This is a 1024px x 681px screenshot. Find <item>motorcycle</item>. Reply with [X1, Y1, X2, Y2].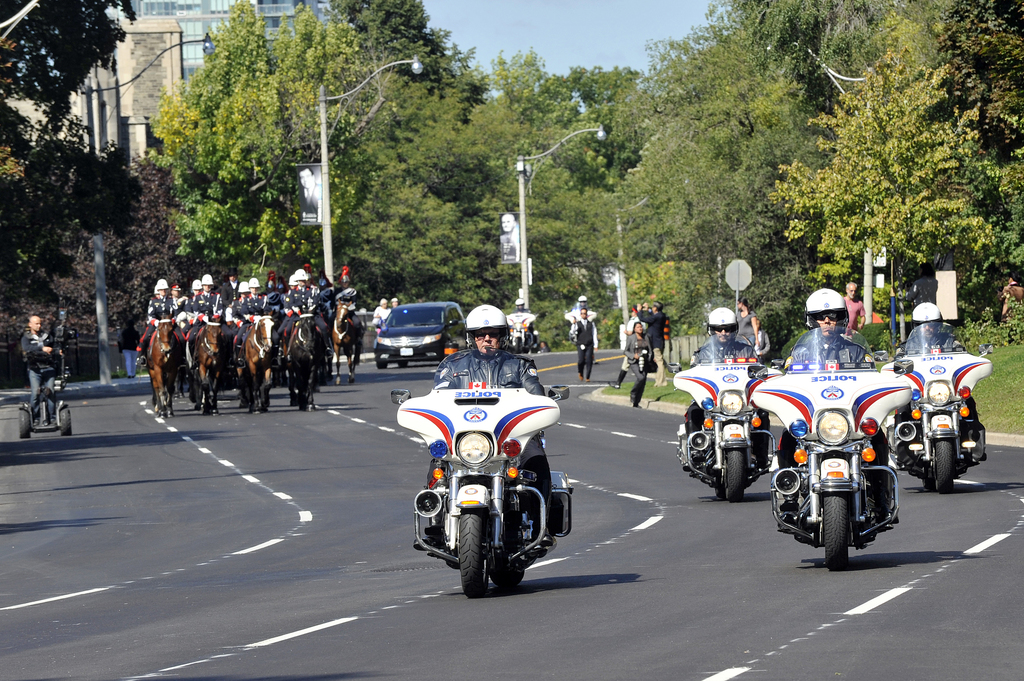
[749, 321, 918, 572].
